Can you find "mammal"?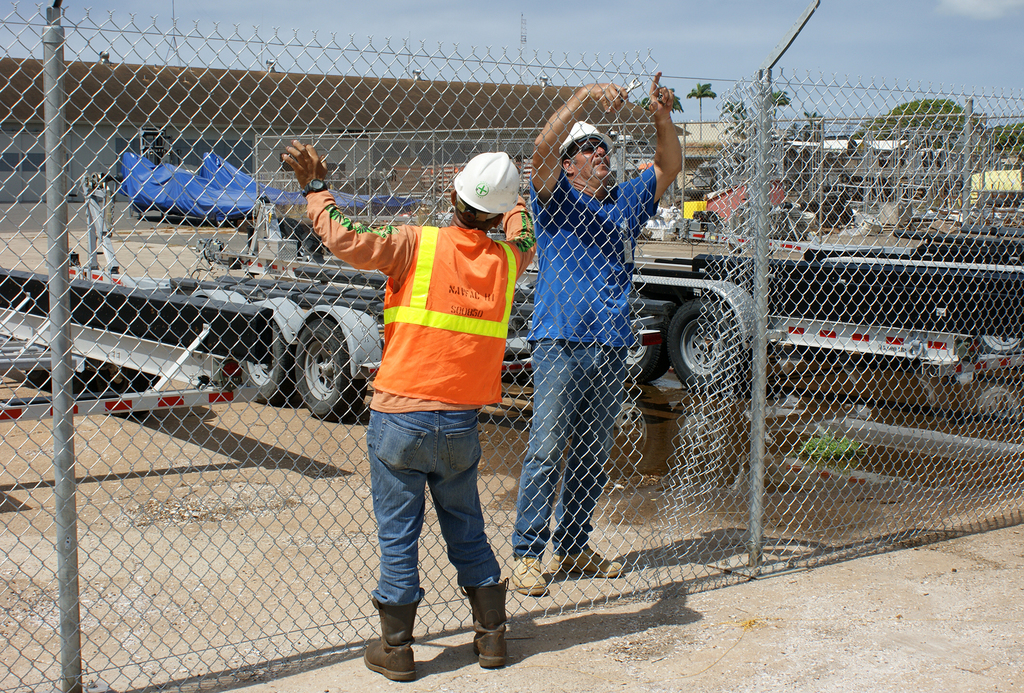
Yes, bounding box: box(512, 74, 688, 596).
